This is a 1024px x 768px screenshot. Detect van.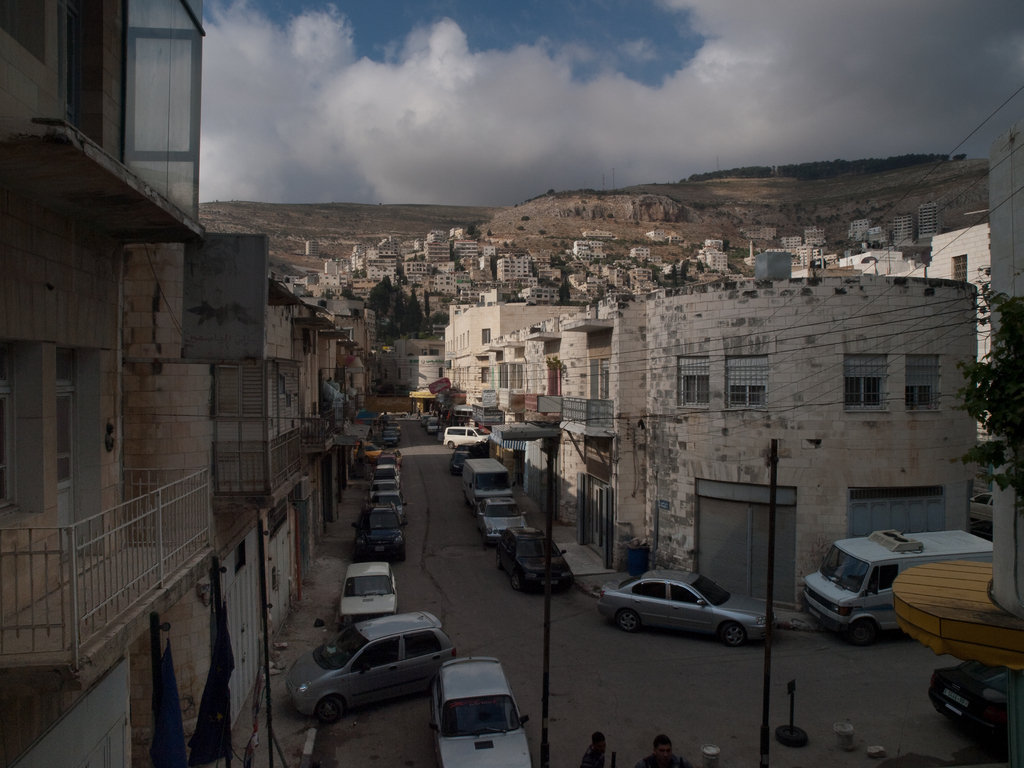
crop(442, 426, 492, 448).
